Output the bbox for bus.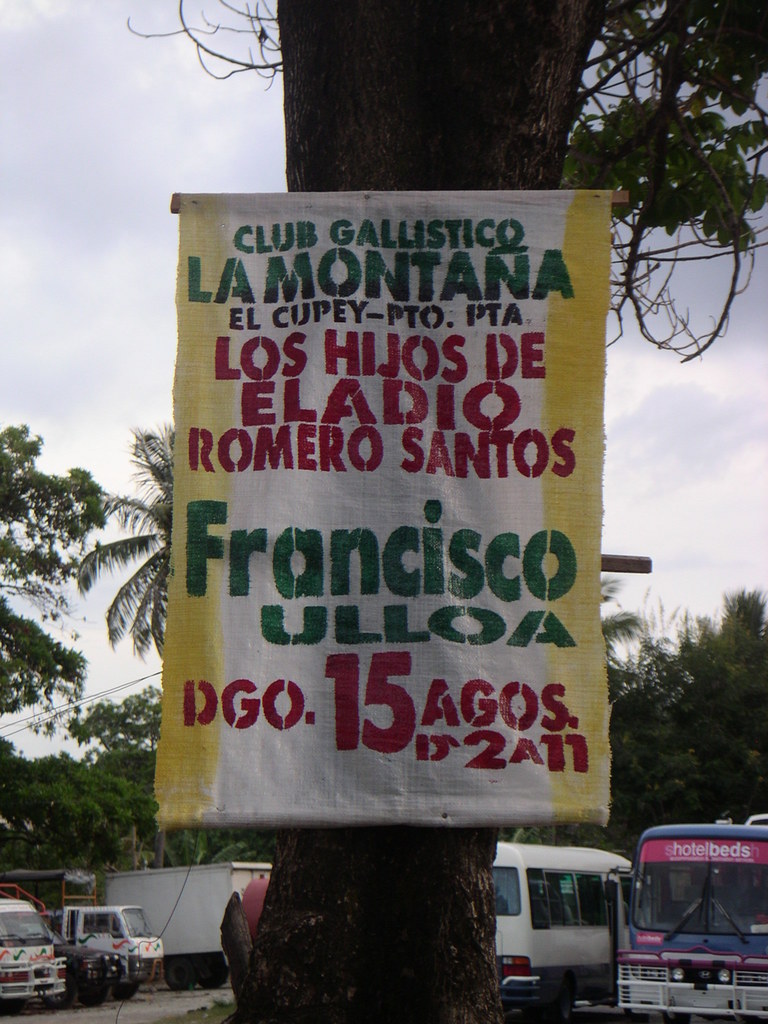
[left=616, top=817, right=767, bottom=1023].
